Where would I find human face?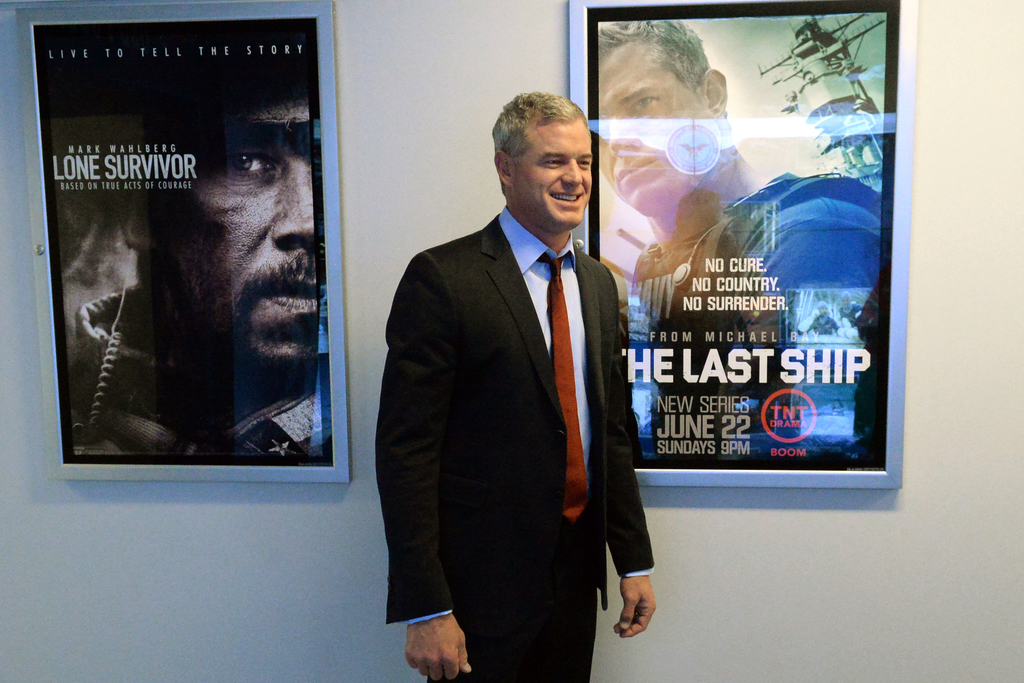
At x1=147, y1=105, x2=317, y2=373.
